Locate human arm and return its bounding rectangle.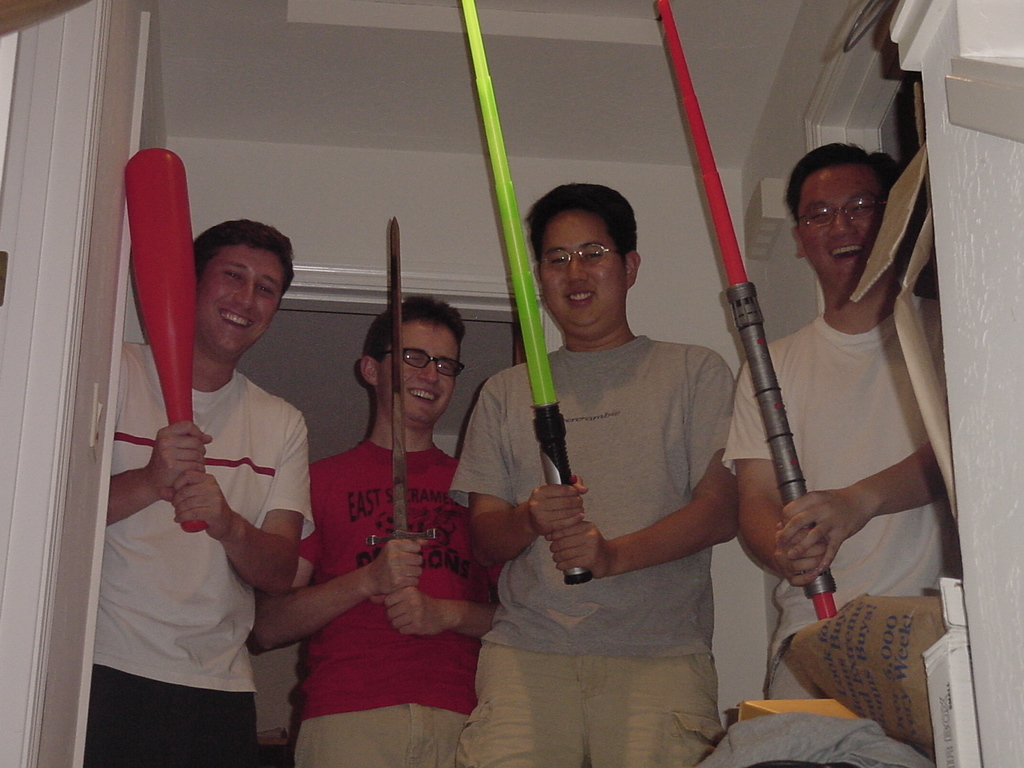
bbox=(545, 351, 738, 583).
